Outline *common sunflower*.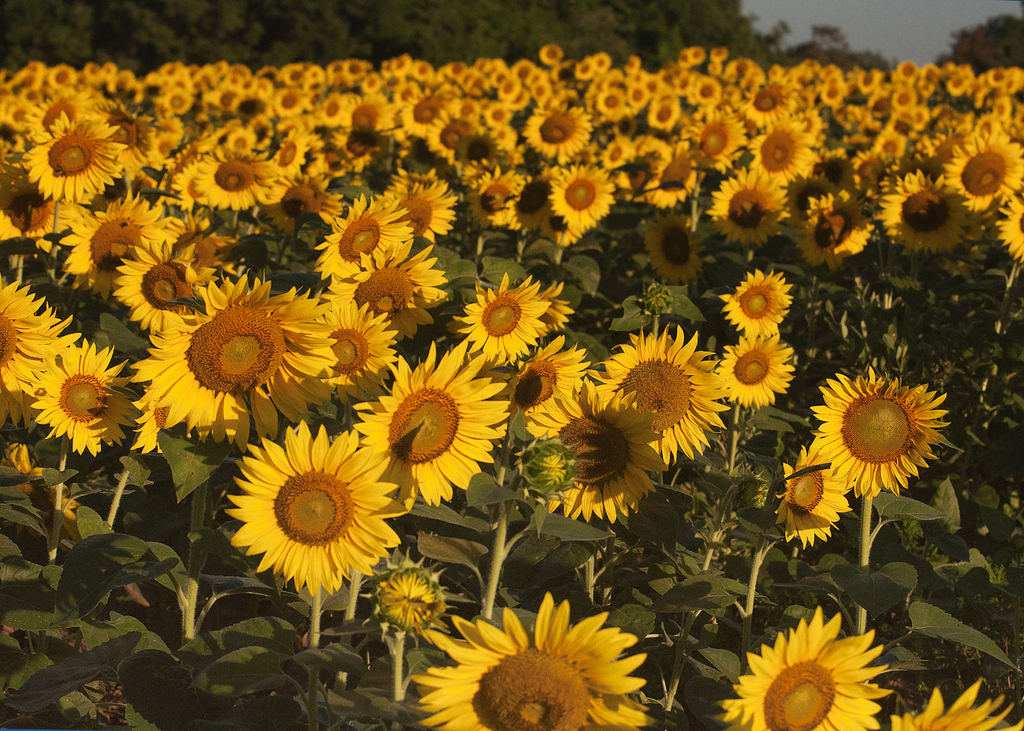
Outline: detection(35, 333, 131, 464).
